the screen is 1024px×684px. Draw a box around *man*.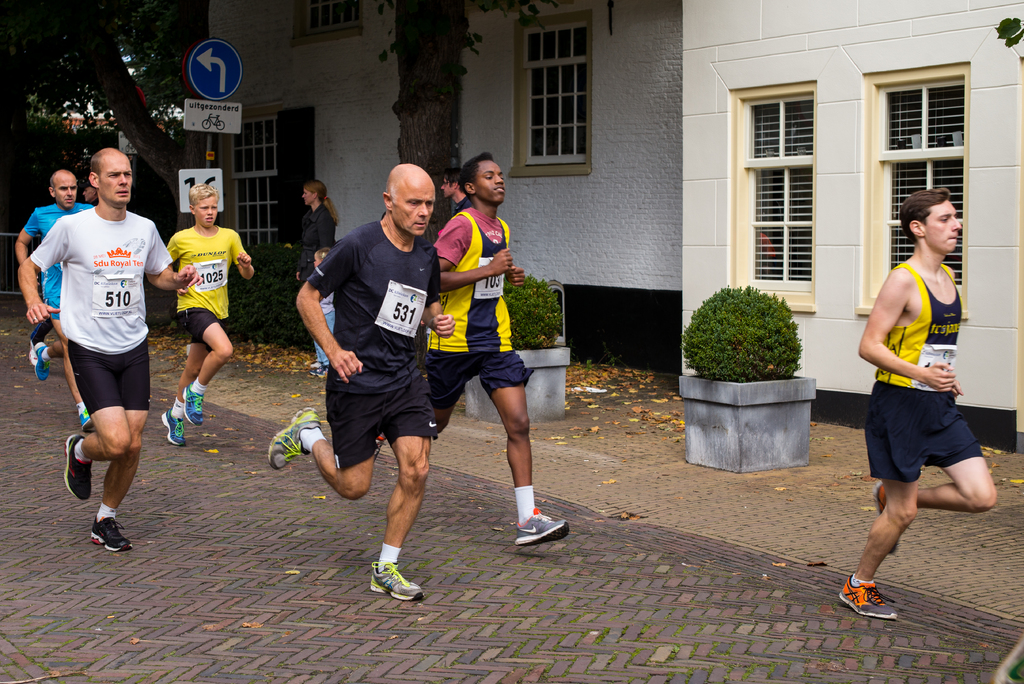
0,158,97,370.
